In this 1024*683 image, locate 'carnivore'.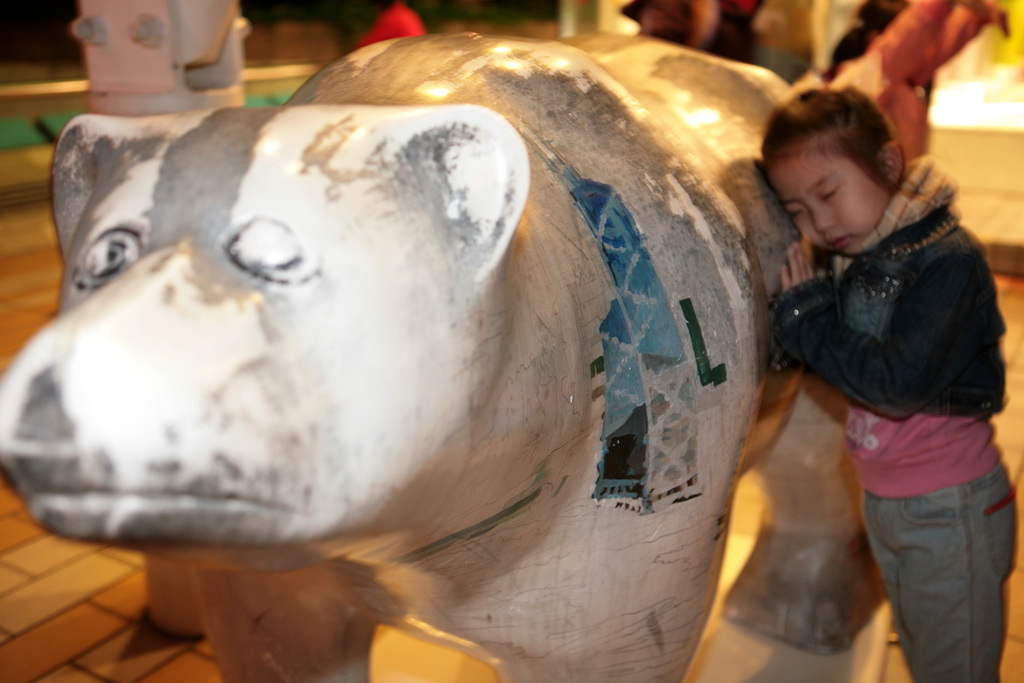
Bounding box: detection(767, 72, 1023, 679).
